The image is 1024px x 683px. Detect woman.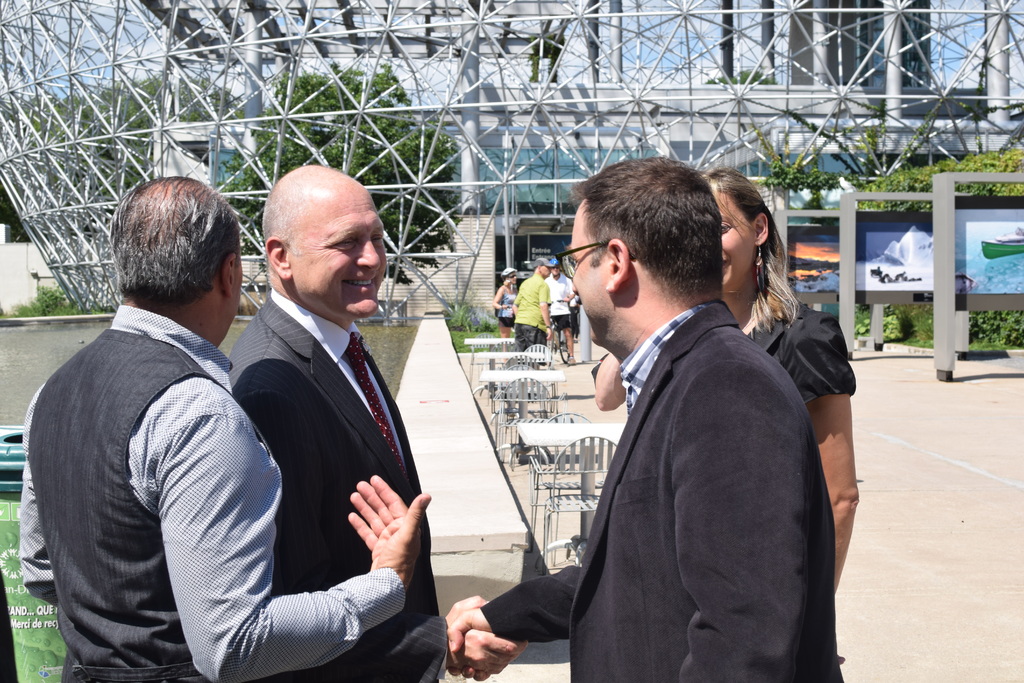
Detection: [490,267,518,362].
